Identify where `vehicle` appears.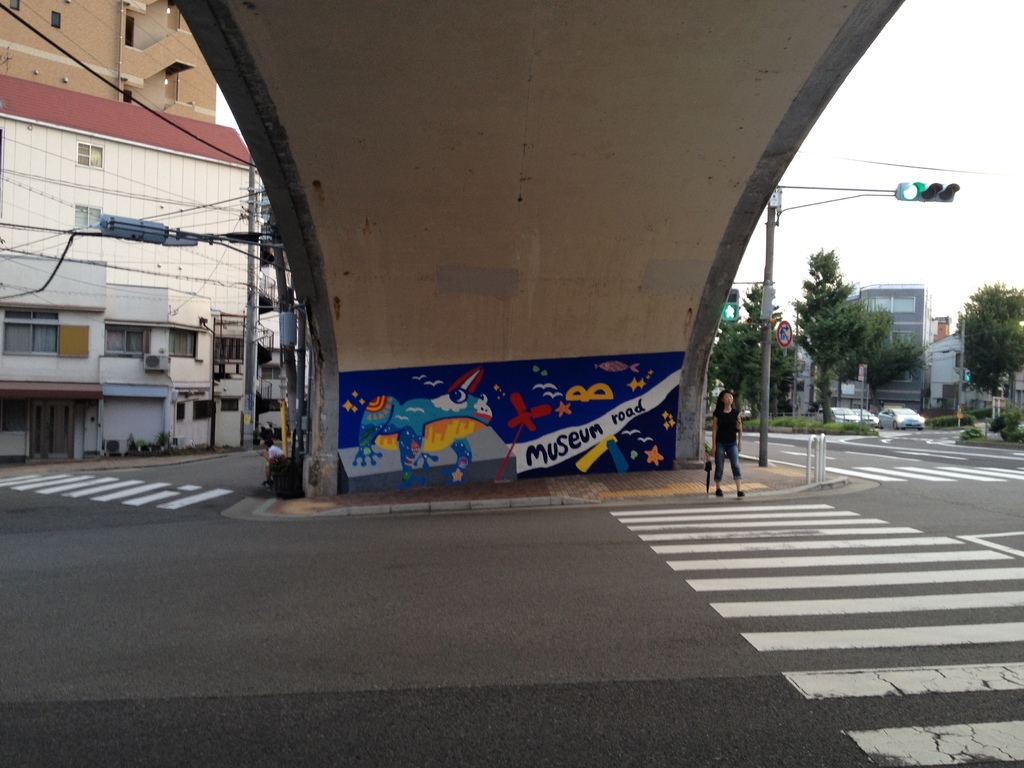
Appears at pyautogui.locateOnScreen(826, 401, 874, 431).
